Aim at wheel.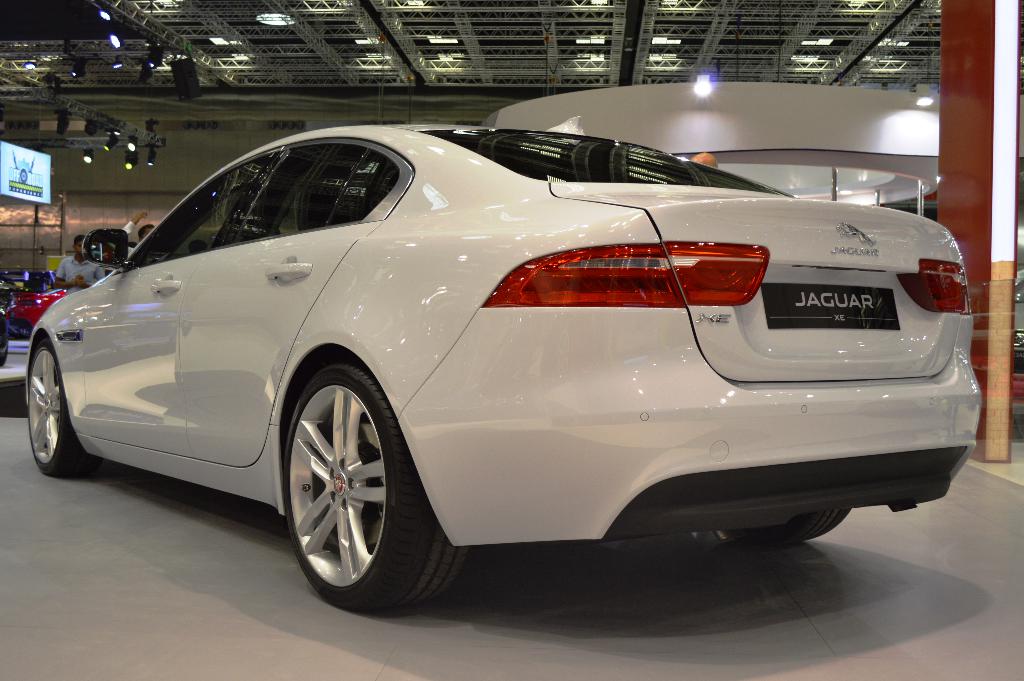
Aimed at locate(28, 338, 102, 479).
